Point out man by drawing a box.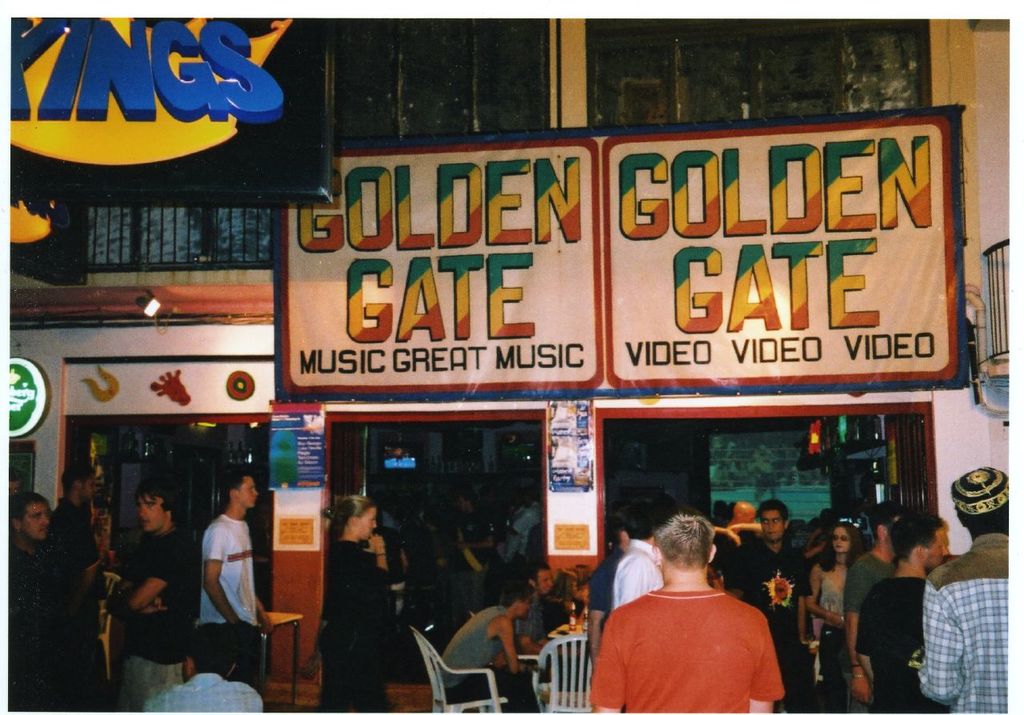
142:615:261:714.
